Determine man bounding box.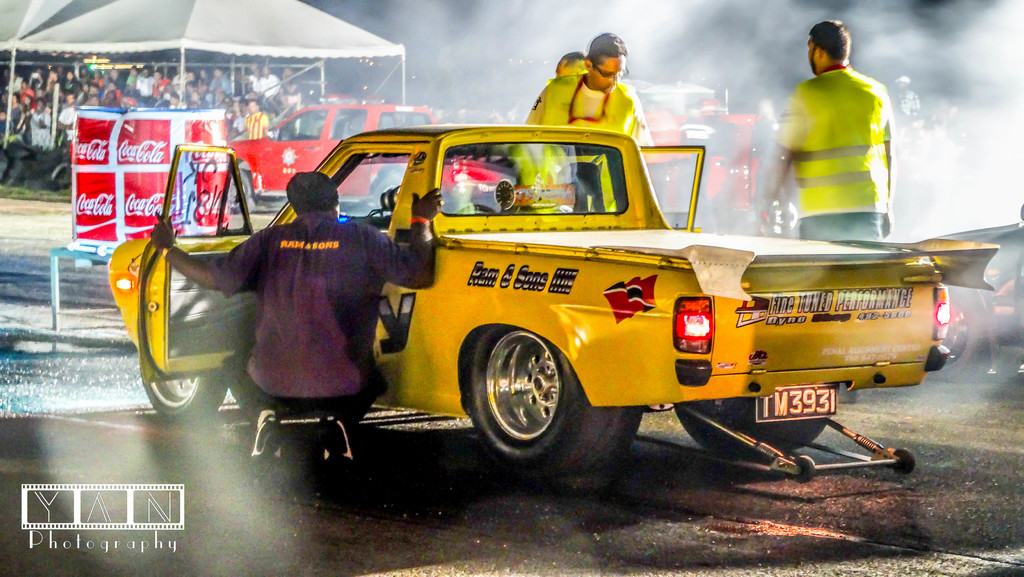
Determined: {"left": 259, "top": 65, "right": 277, "bottom": 96}.
